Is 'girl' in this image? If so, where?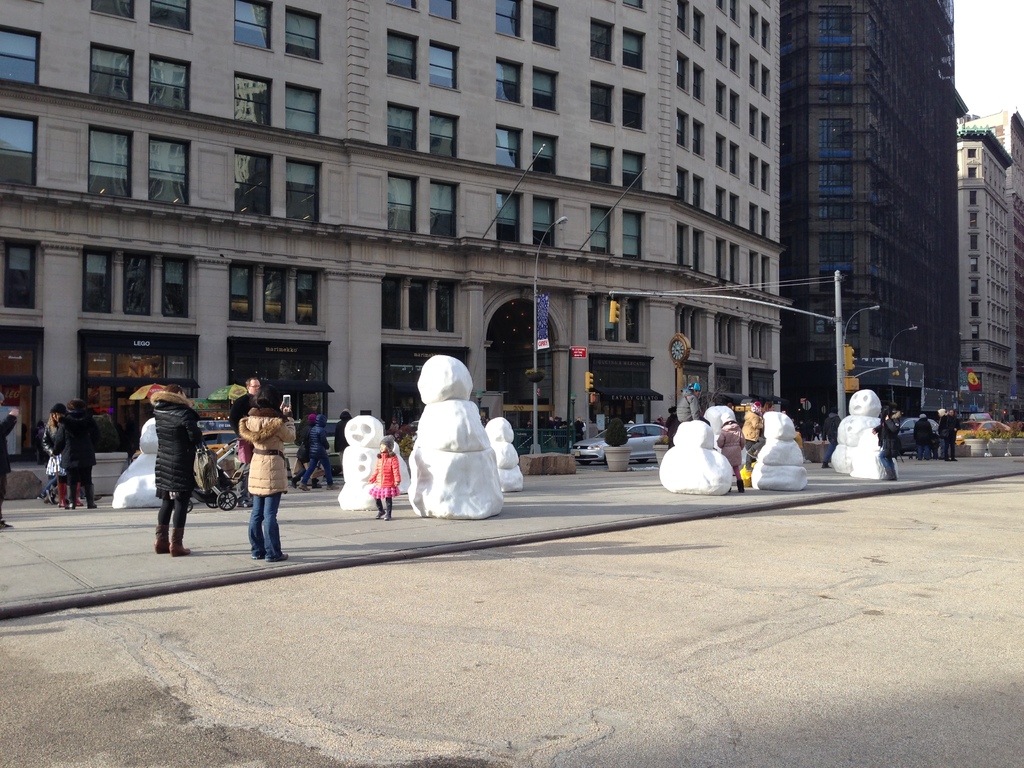
Yes, at box=[364, 435, 399, 517].
